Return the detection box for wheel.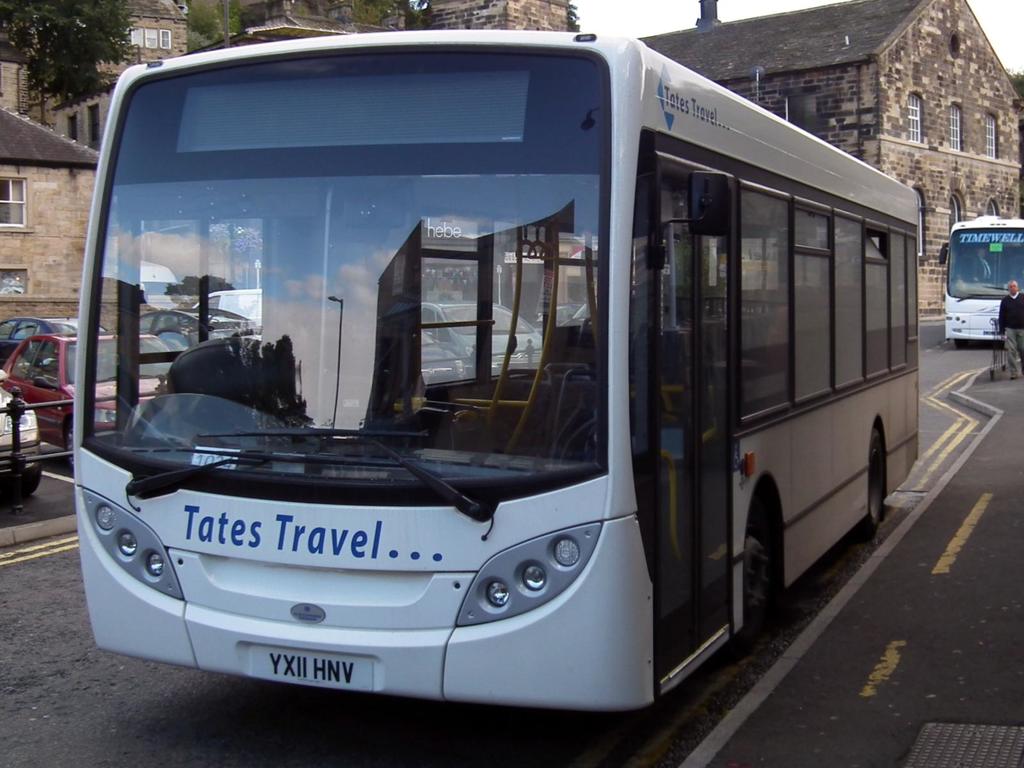
region(858, 429, 883, 537).
